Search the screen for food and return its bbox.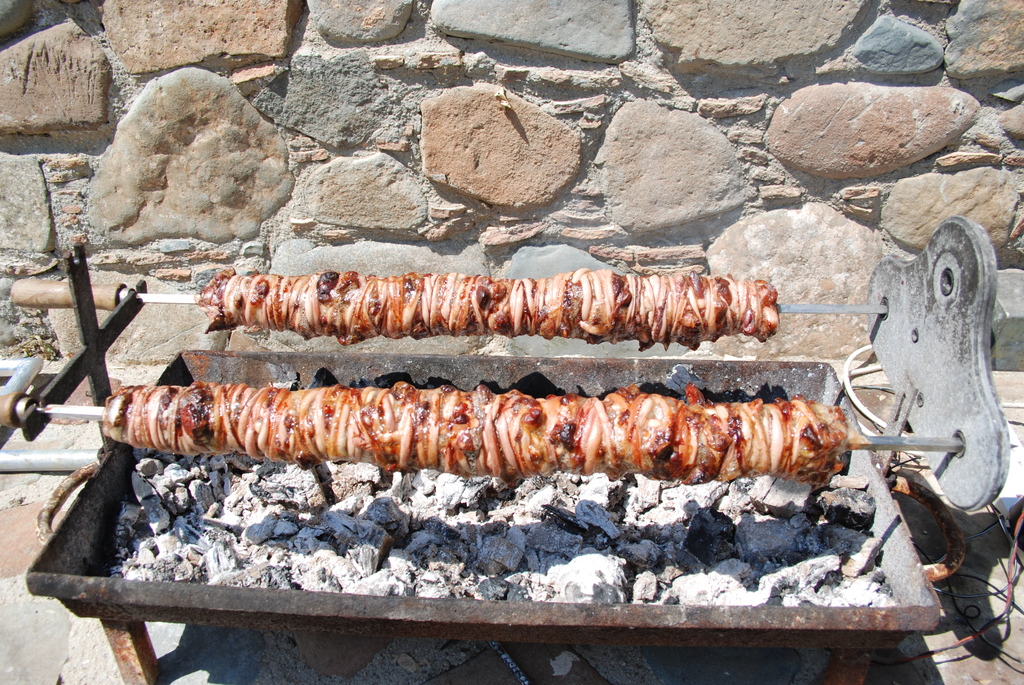
Found: [x1=192, y1=271, x2=785, y2=354].
